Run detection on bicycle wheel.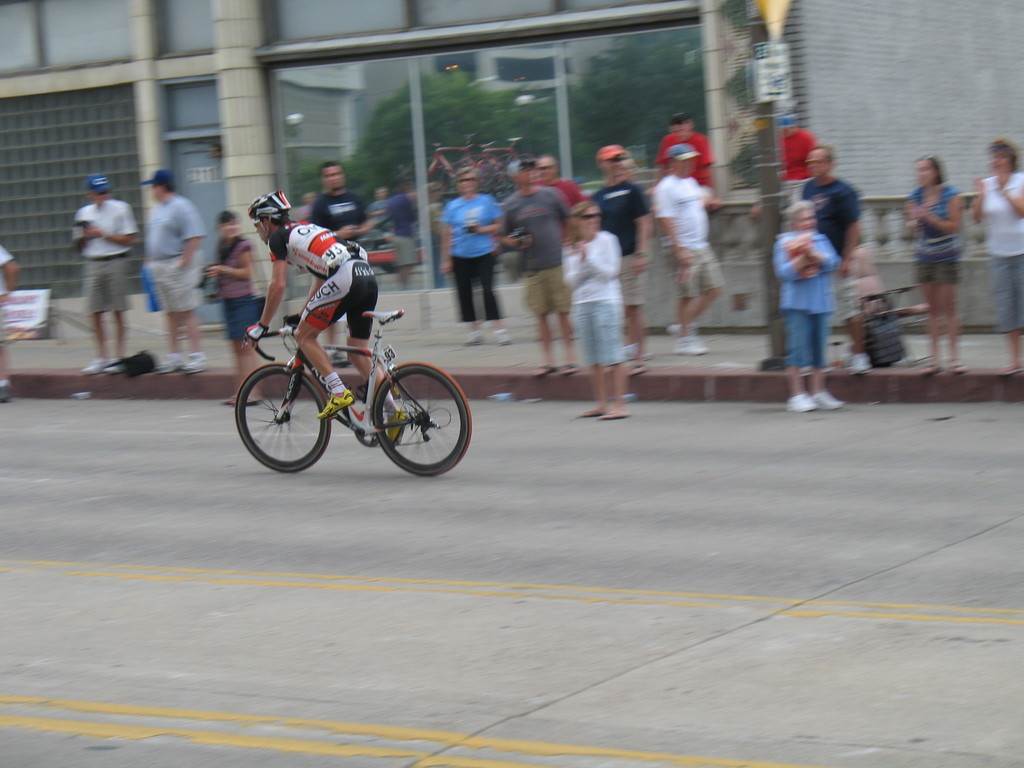
Result: <box>244,362,313,473</box>.
